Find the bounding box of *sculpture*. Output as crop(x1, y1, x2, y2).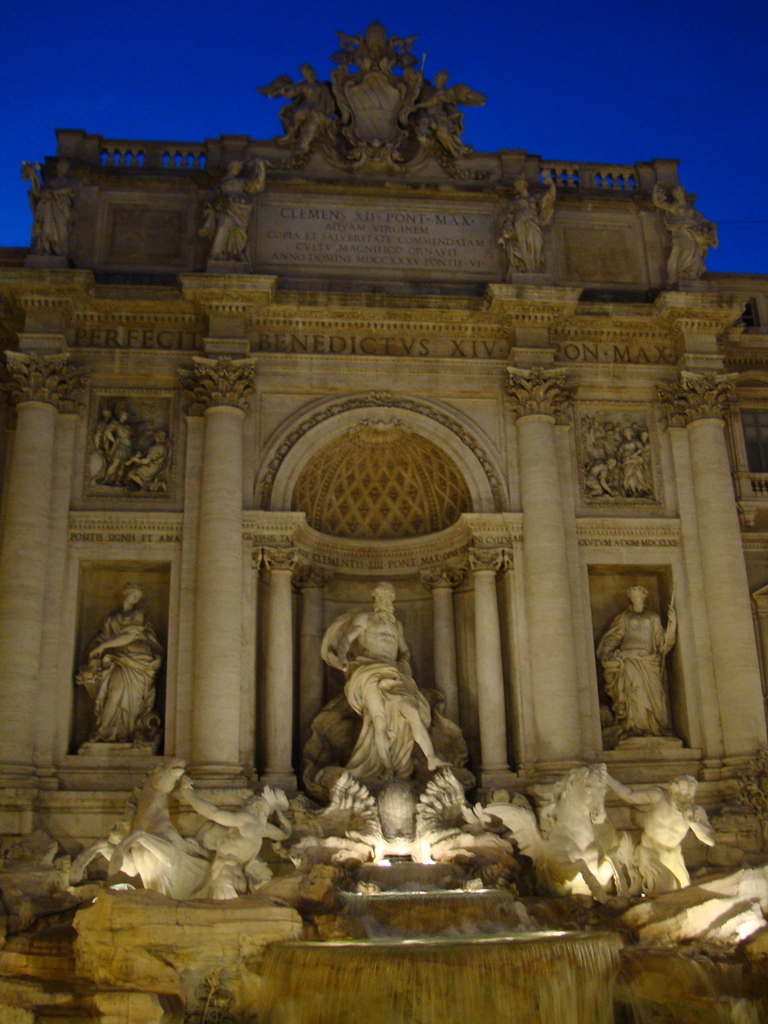
crop(479, 762, 608, 893).
